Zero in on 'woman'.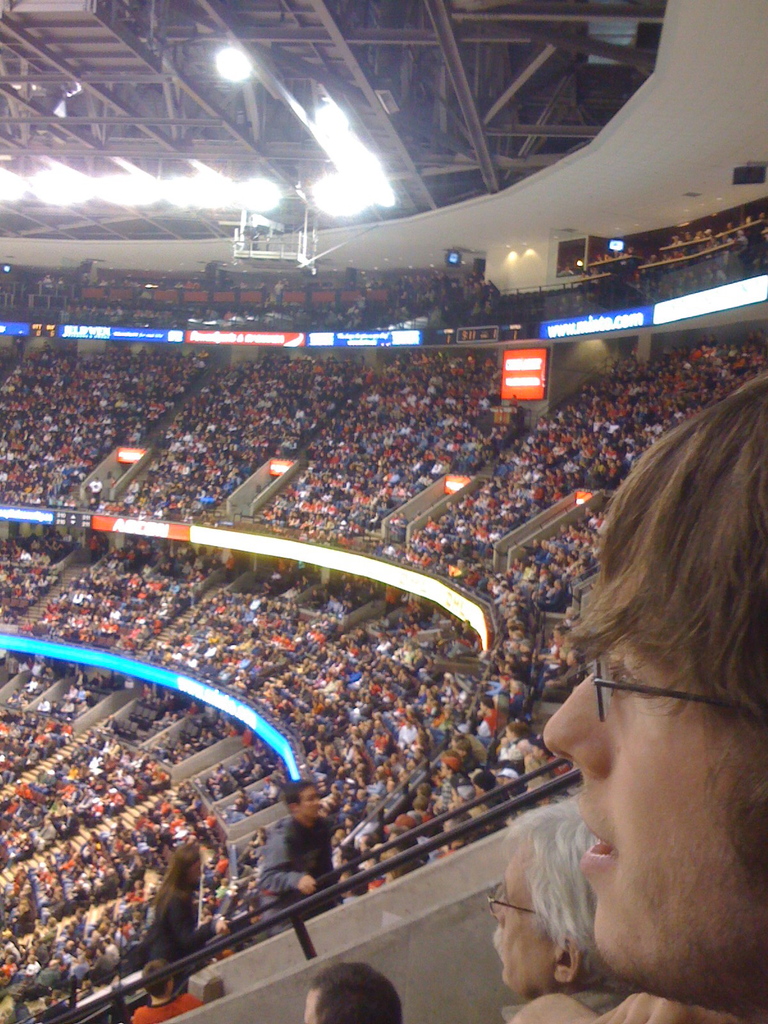
Zeroed in: {"left": 145, "top": 845, "right": 227, "bottom": 960}.
